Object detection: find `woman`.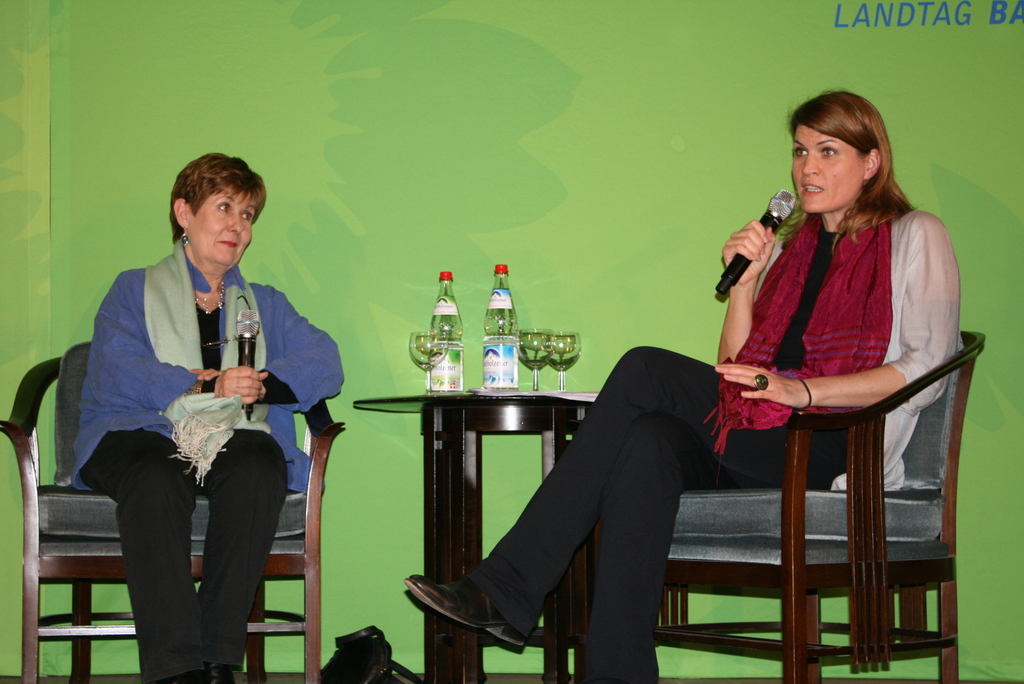
locate(79, 165, 310, 677).
